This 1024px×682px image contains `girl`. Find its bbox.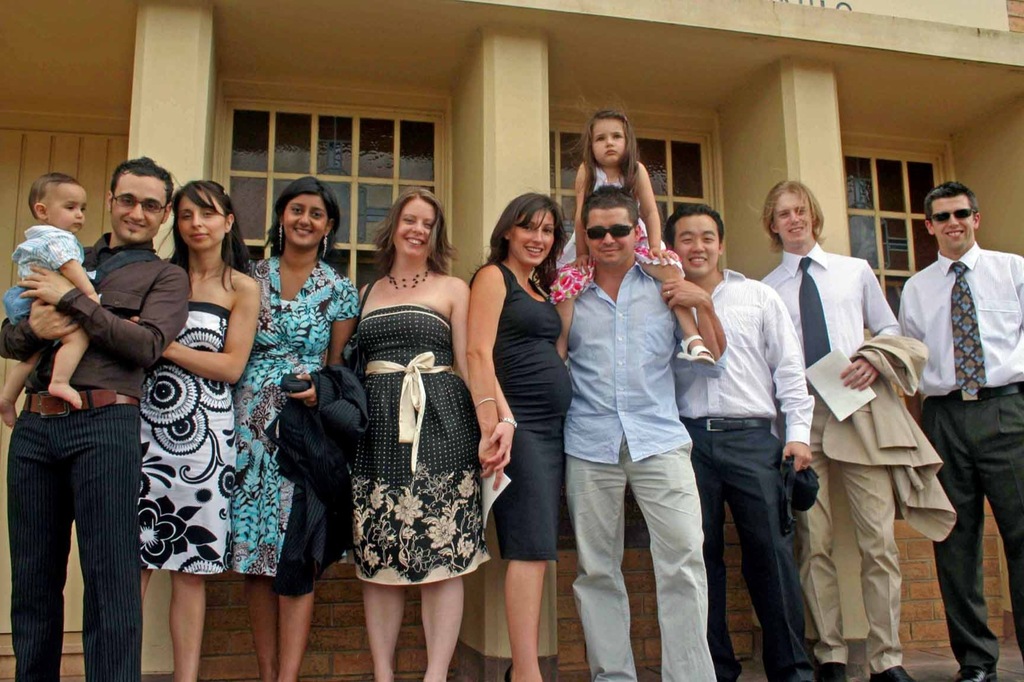
rect(235, 181, 355, 681).
